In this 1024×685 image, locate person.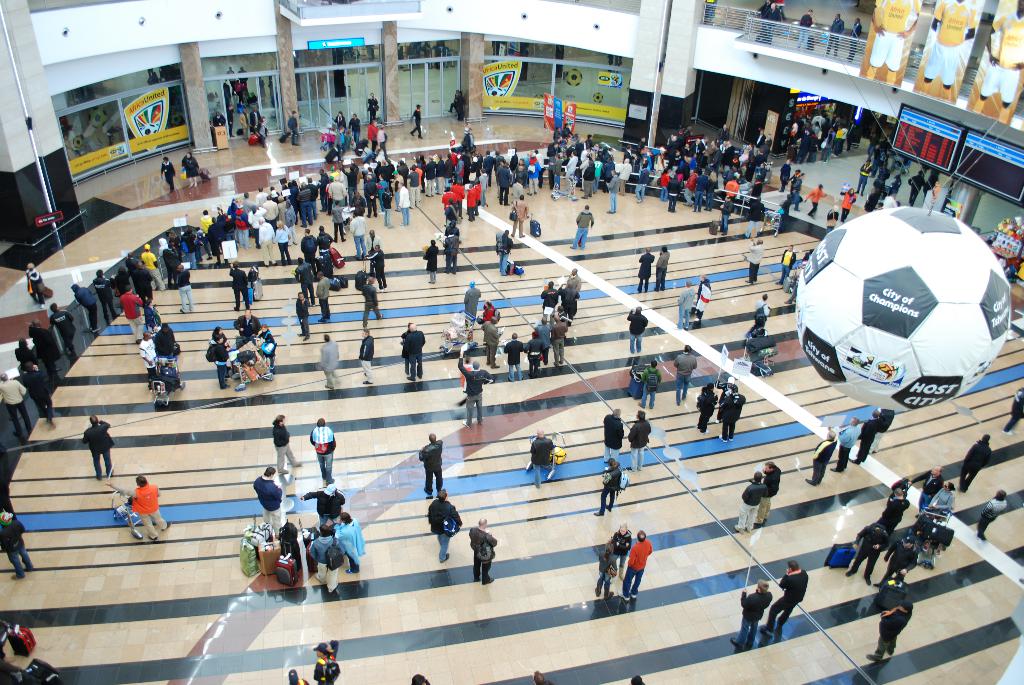
Bounding box: rect(121, 288, 146, 340).
